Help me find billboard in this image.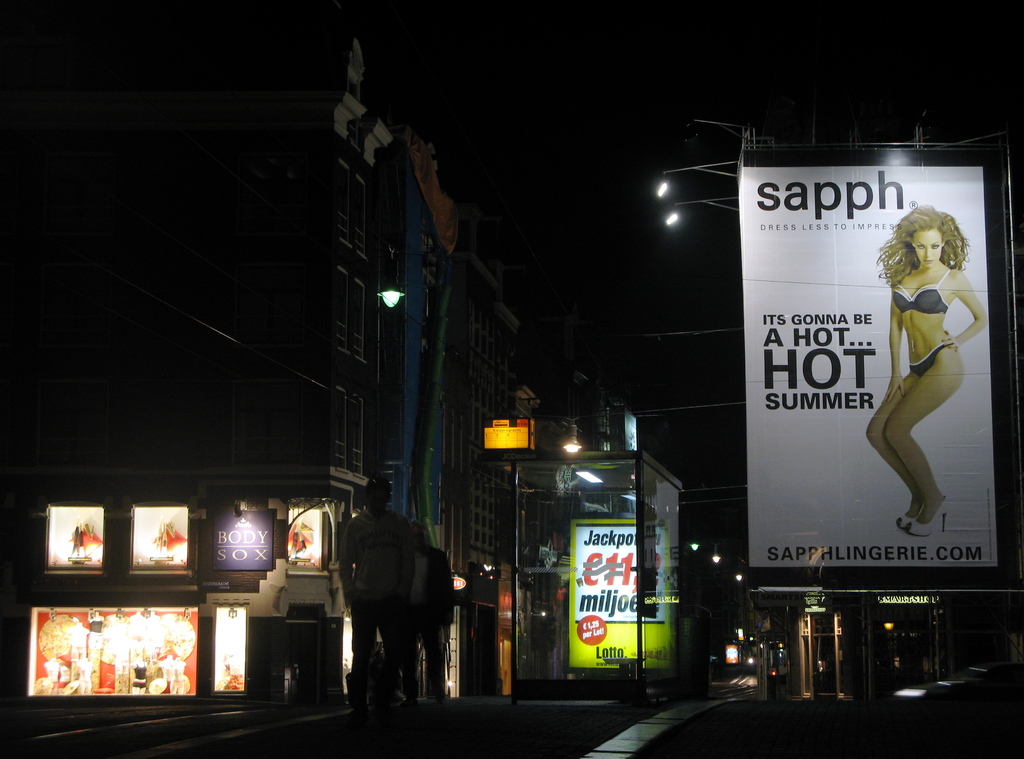
Found it: (left=24, top=600, right=198, bottom=700).
